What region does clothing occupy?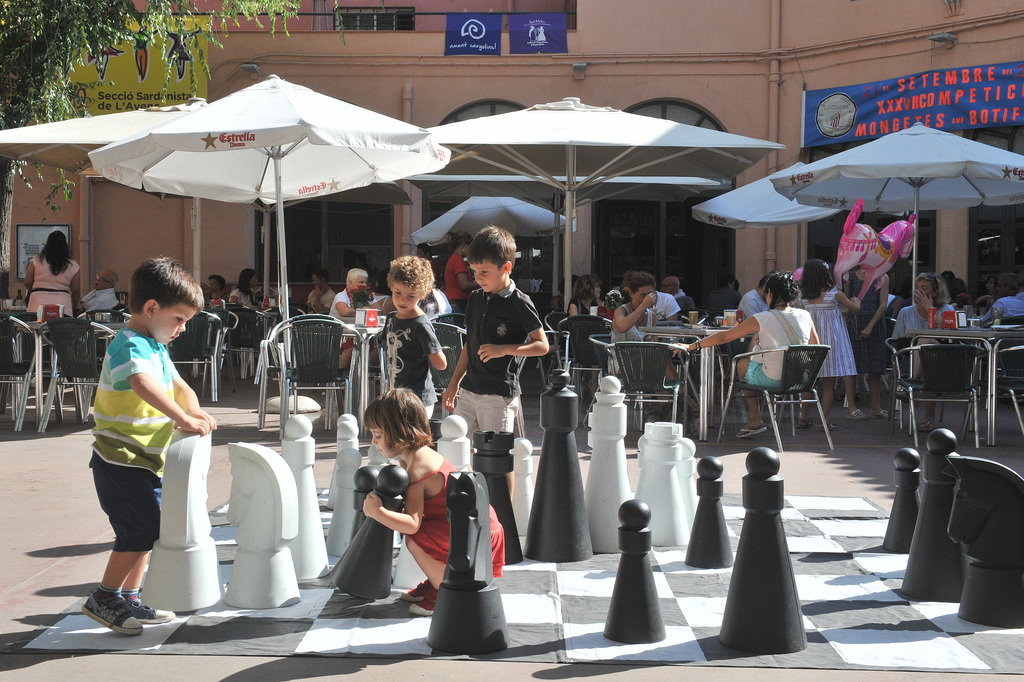
{"x1": 24, "y1": 251, "x2": 81, "y2": 320}.
